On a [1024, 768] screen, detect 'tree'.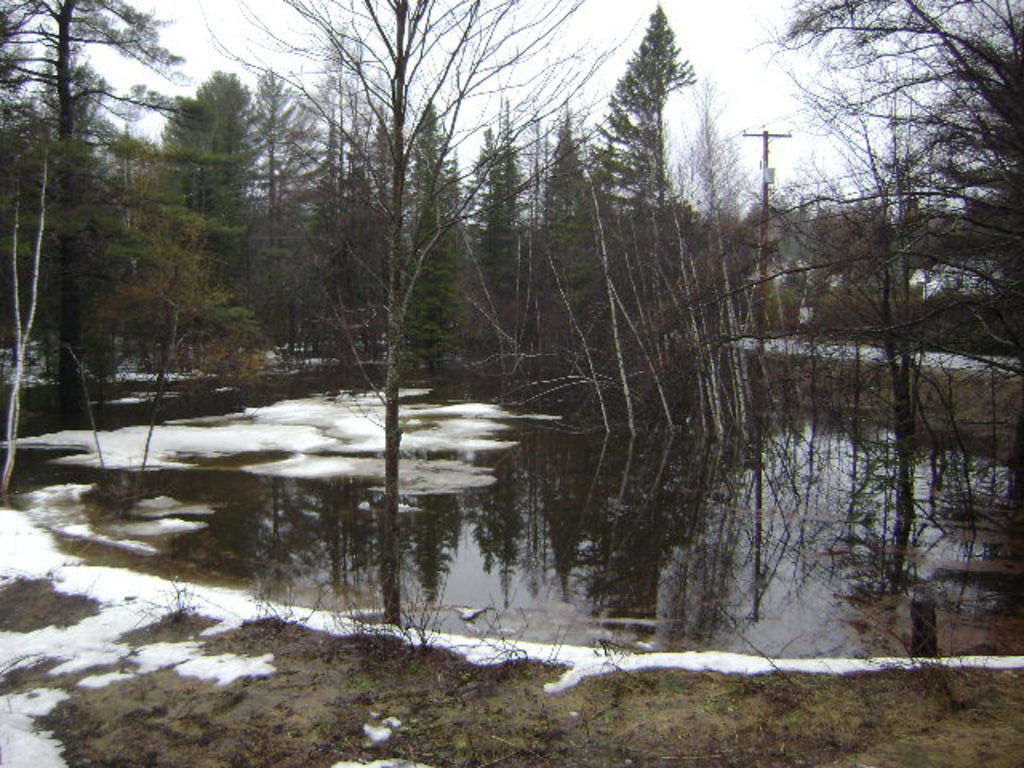
0/0/259/437.
